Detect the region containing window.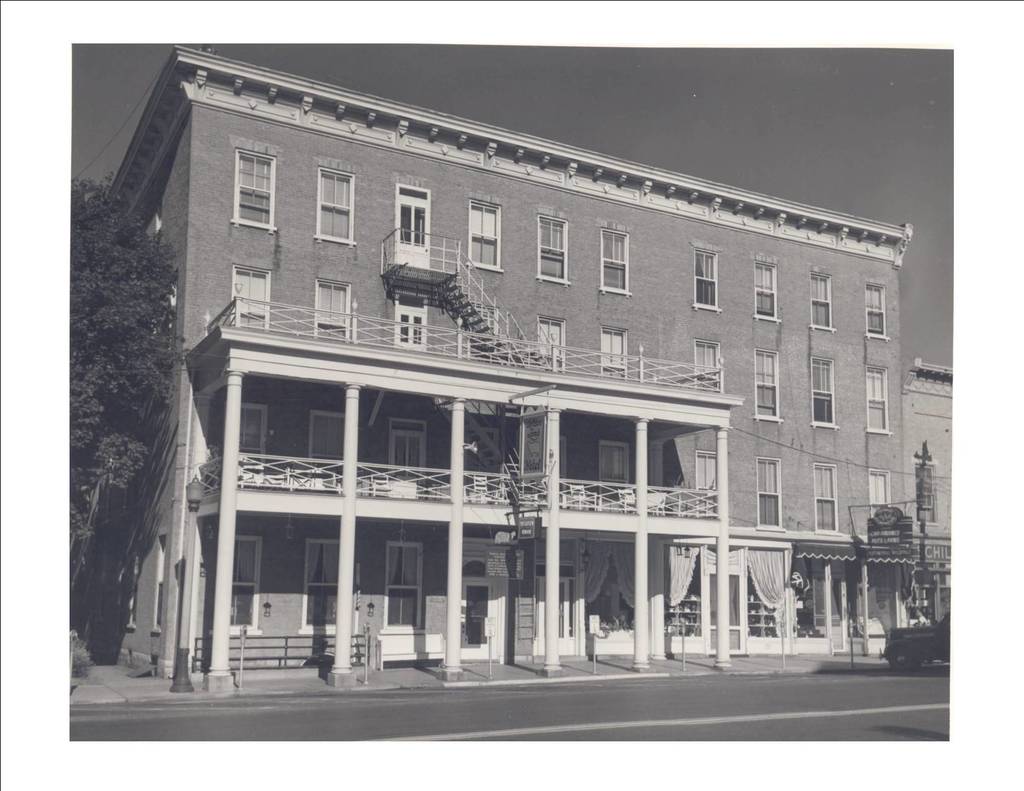
bbox=[753, 257, 781, 321].
